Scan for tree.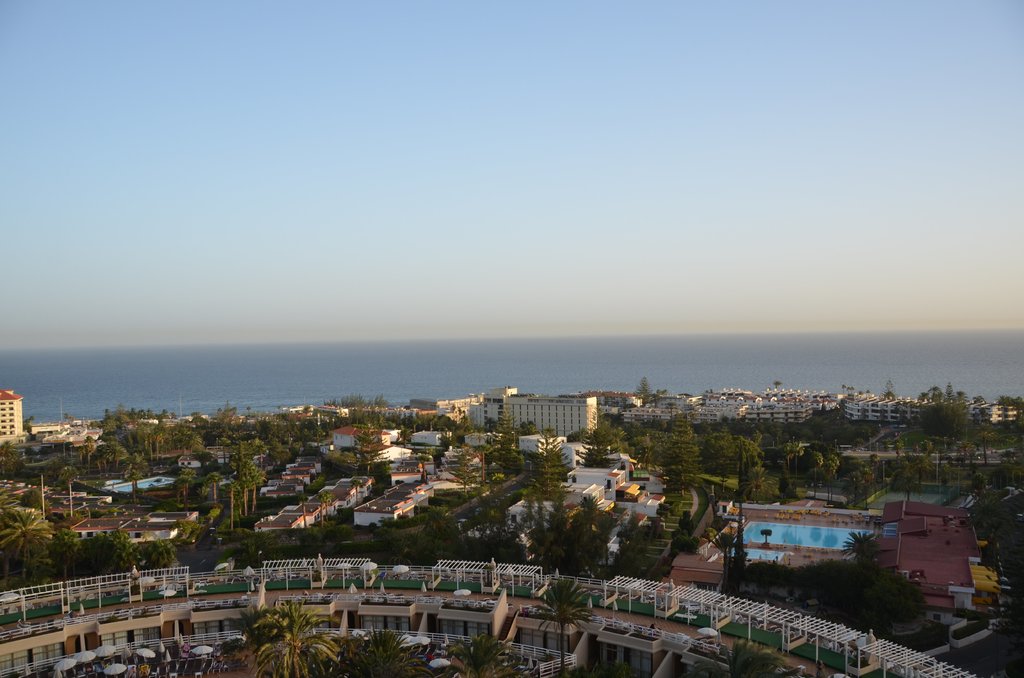
Scan result: box(231, 526, 280, 566).
